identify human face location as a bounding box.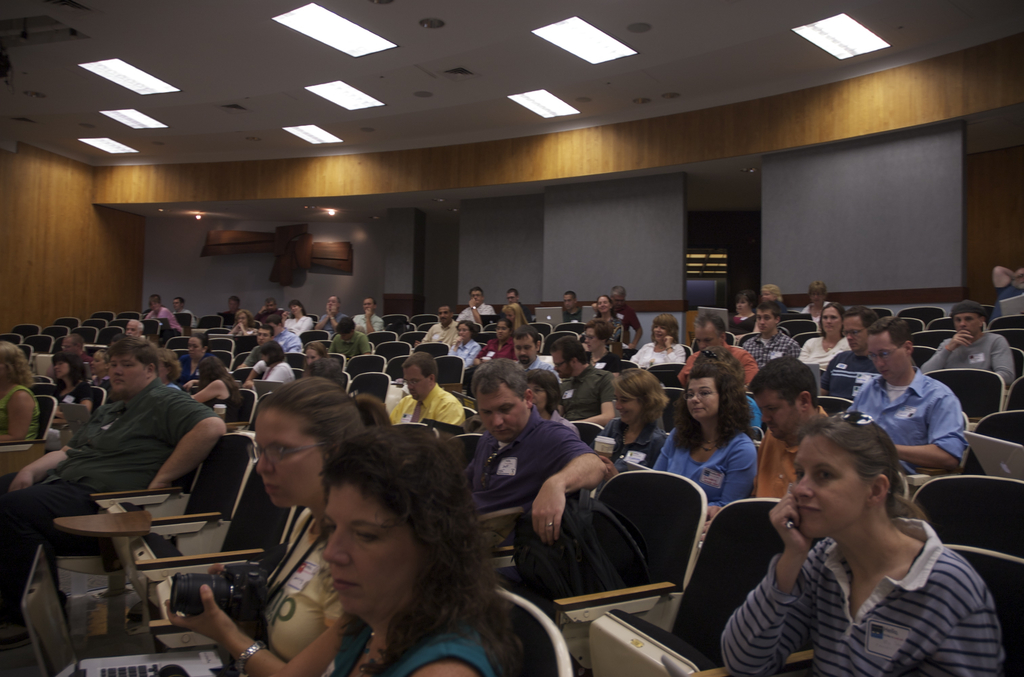
(left=316, top=482, right=424, bottom=626).
